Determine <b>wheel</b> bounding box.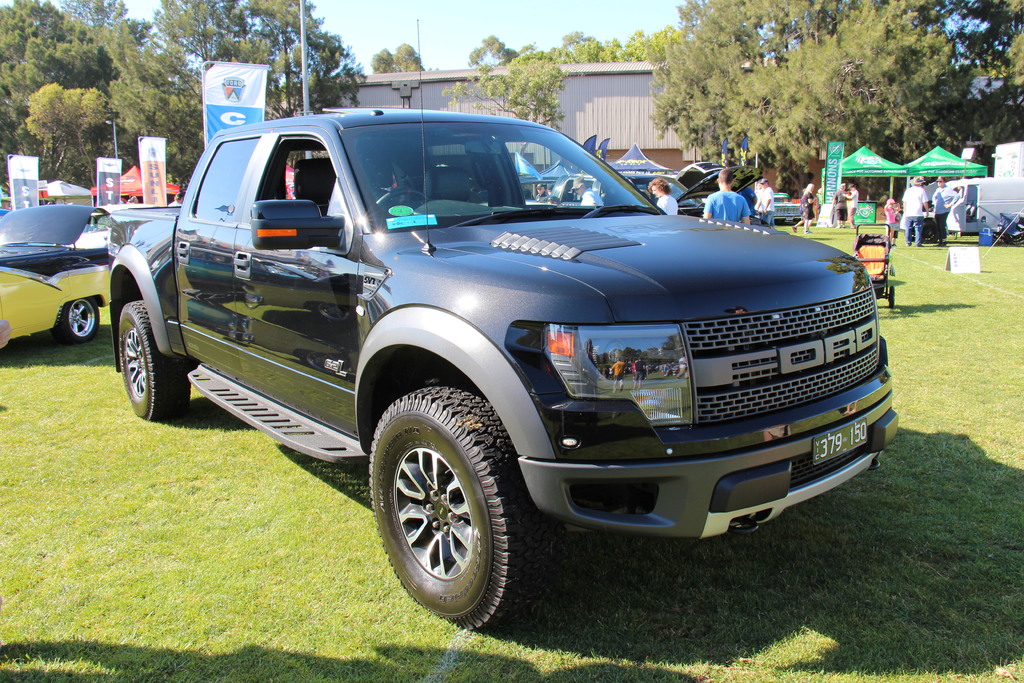
Determined: {"x1": 120, "y1": 295, "x2": 189, "y2": 429}.
